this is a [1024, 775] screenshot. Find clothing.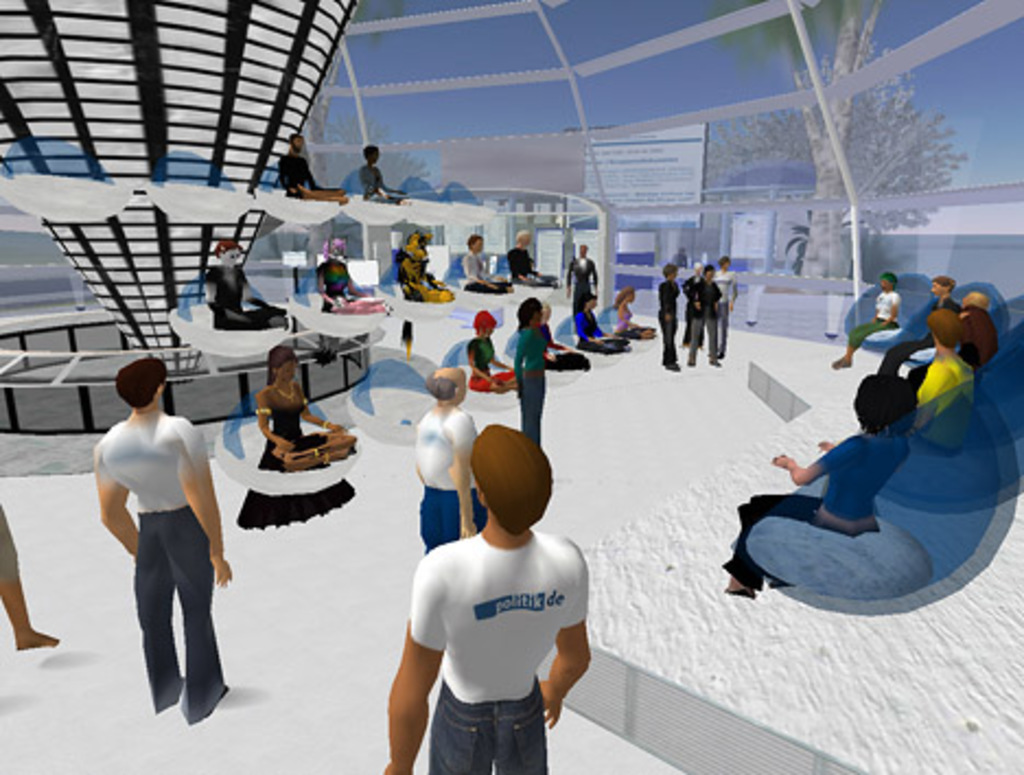
Bounding box: {"x1": 571, "y1": 256, "x2": 600, "y2": 320}.
